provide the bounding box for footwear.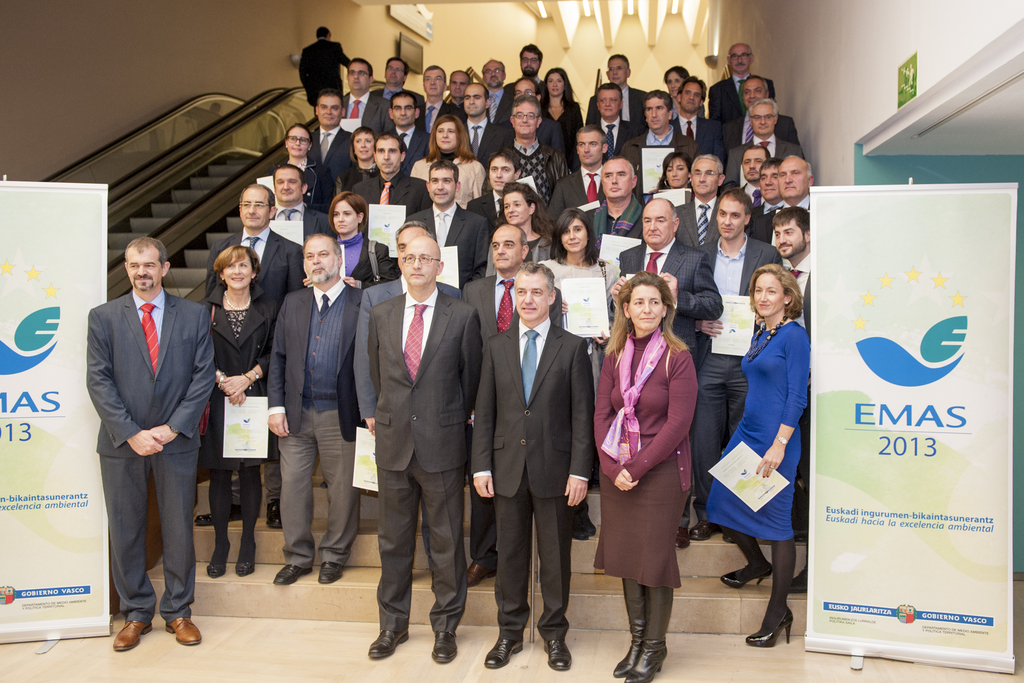
Rect(232, 559, 255, 578).
